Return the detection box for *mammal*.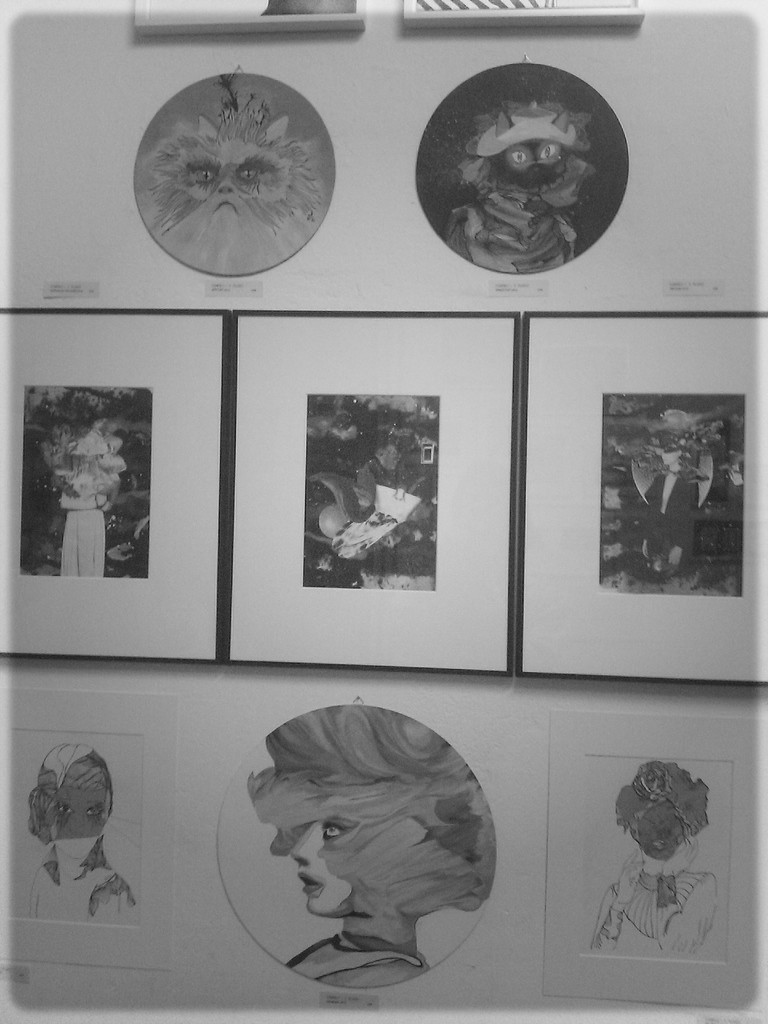
Rect(643, 413, 712, 576).
